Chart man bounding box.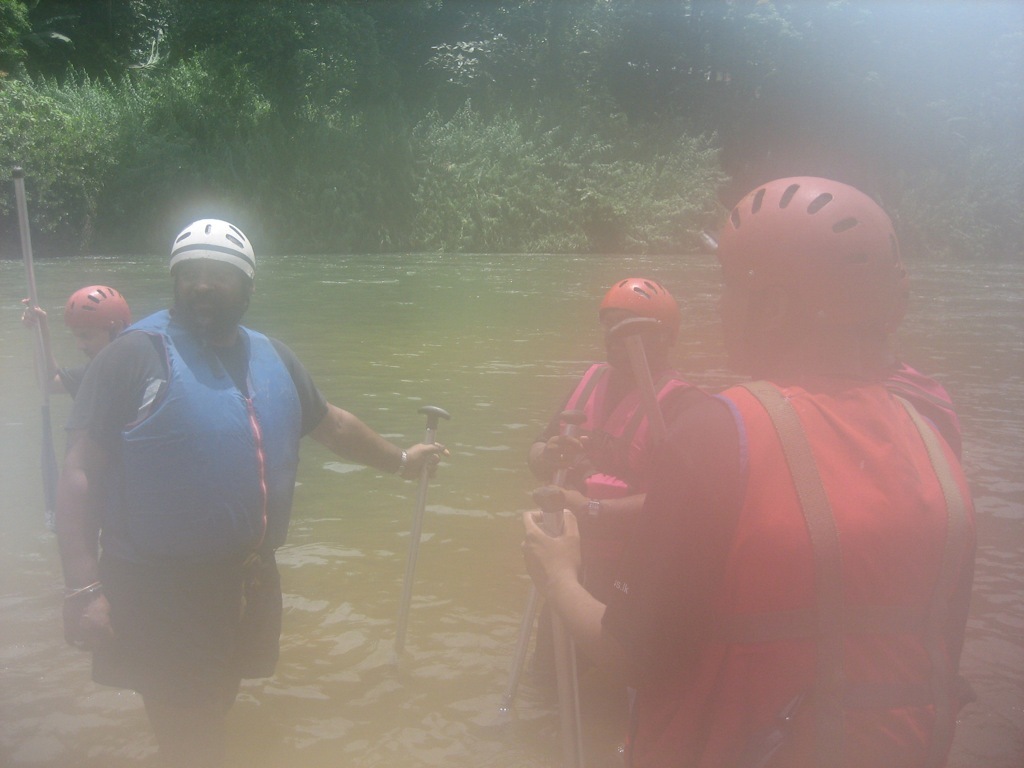
Charted: {"left": 18, "top": 282, "right": 137, "bottom": 401}.
